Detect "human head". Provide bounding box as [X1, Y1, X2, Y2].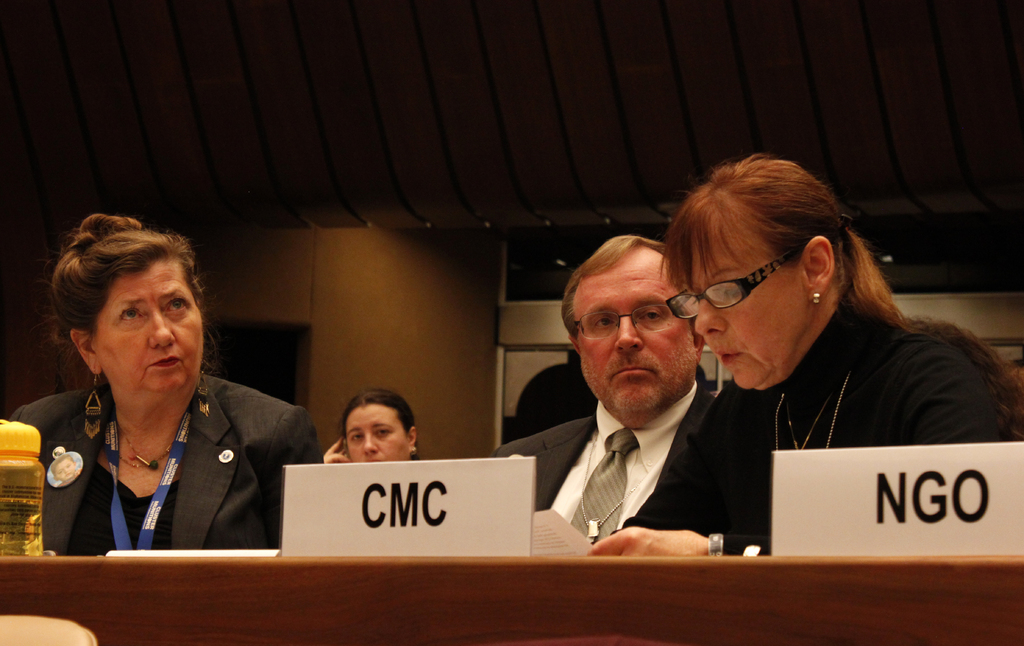
[337, 388, 421, 462].
